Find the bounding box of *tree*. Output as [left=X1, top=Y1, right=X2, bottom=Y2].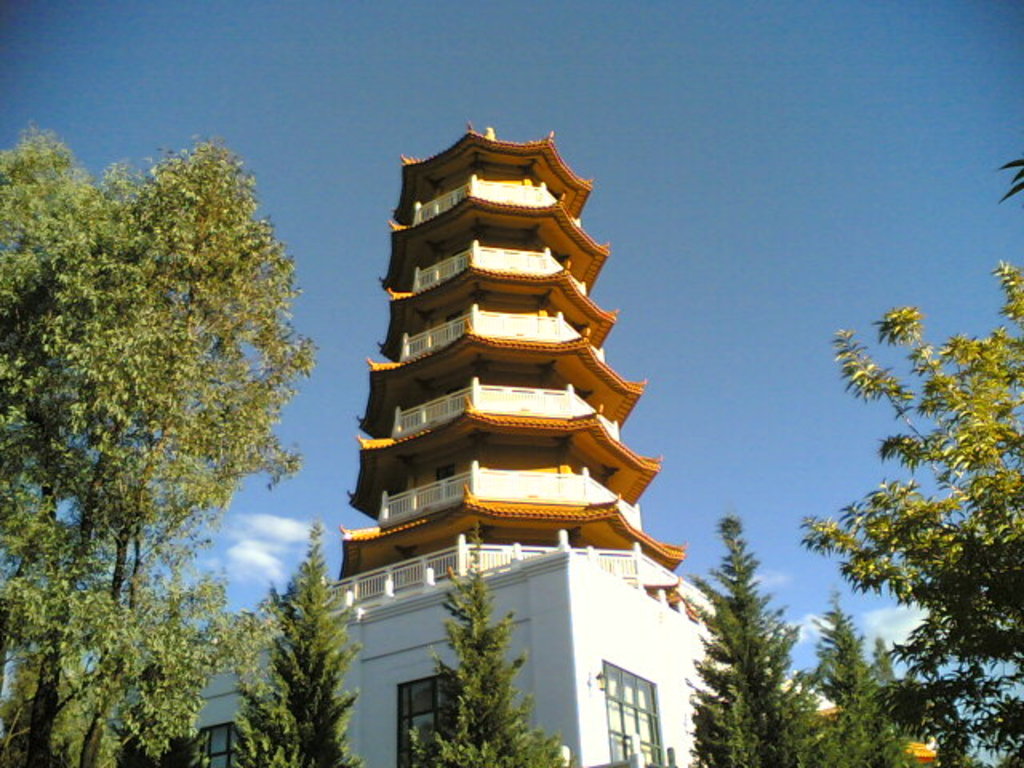
[left=770, top=232, right=1022, bottom=766].
